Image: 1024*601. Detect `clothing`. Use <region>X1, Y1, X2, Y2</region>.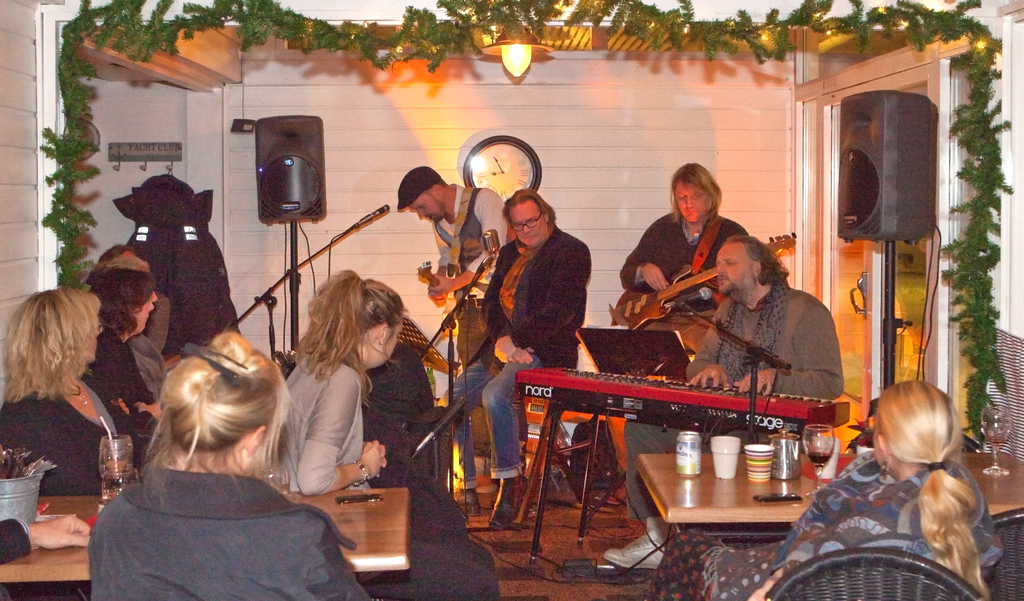
<region>764, 471, 1002, 600</region>.
